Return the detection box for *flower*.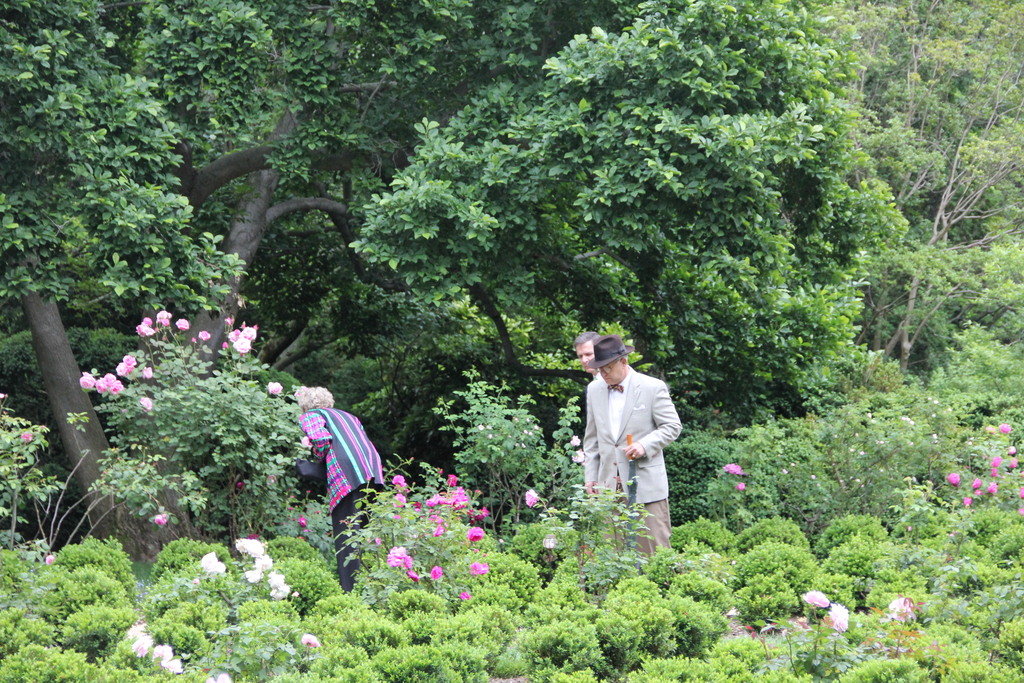
(943,475,958,494).
